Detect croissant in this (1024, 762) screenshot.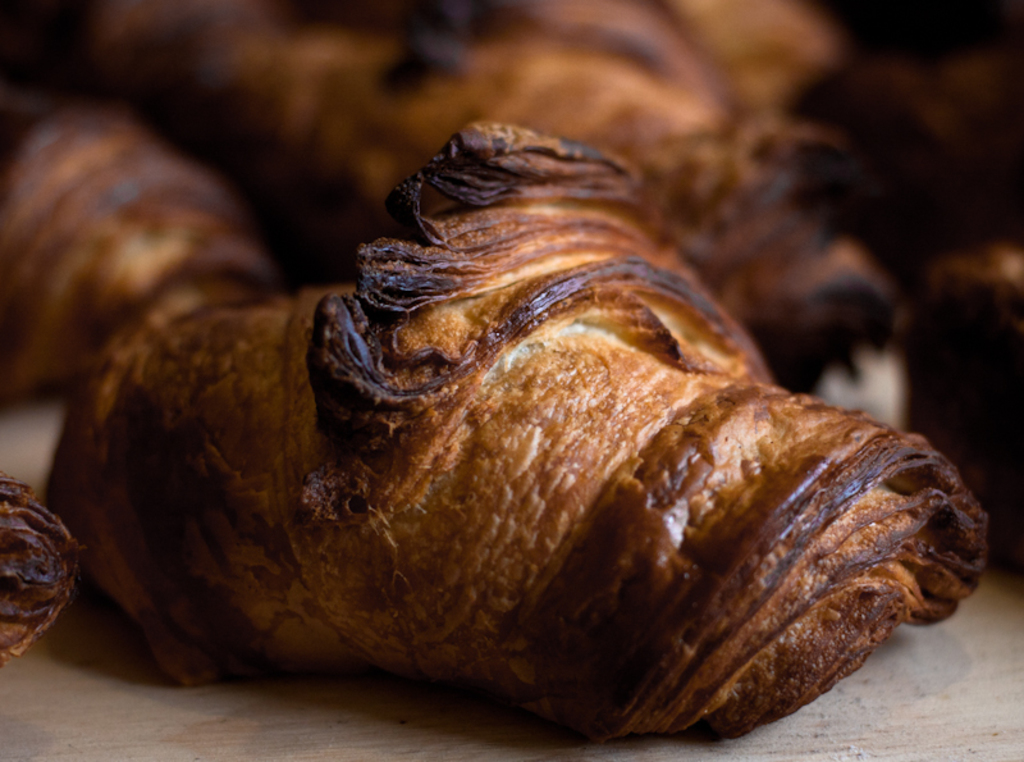
Detection: [x1=41, y1=118, x2=983, y2=742].
